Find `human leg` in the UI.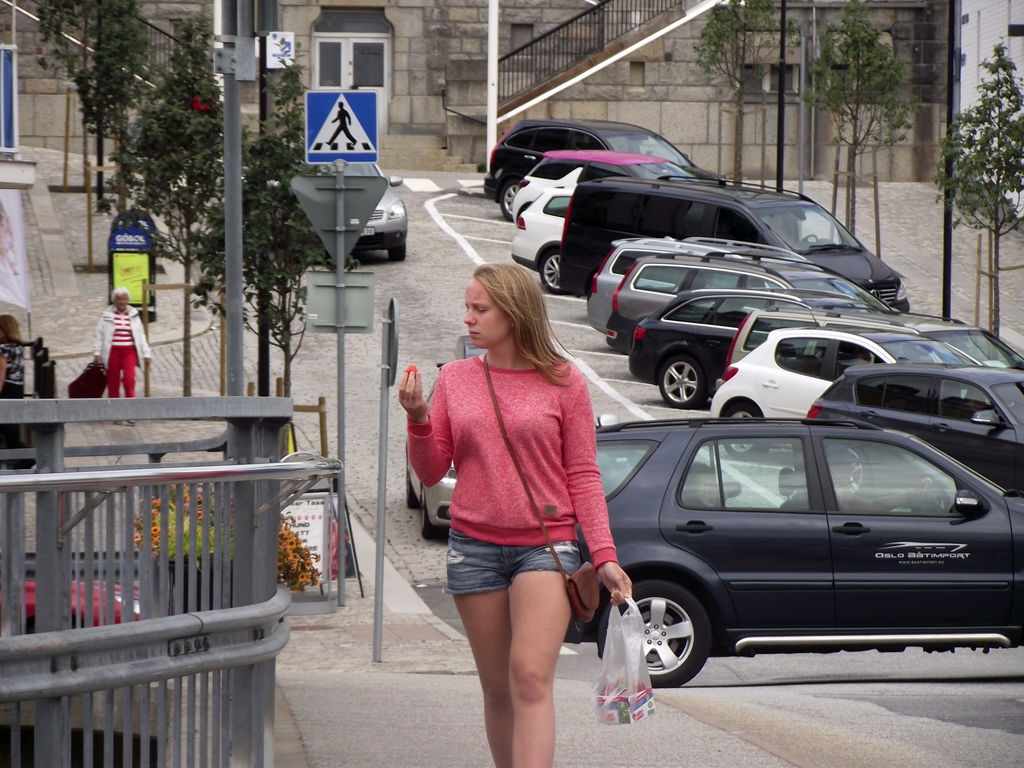
UI element at <bbox>108, 346, 121, 421</bbox>.
